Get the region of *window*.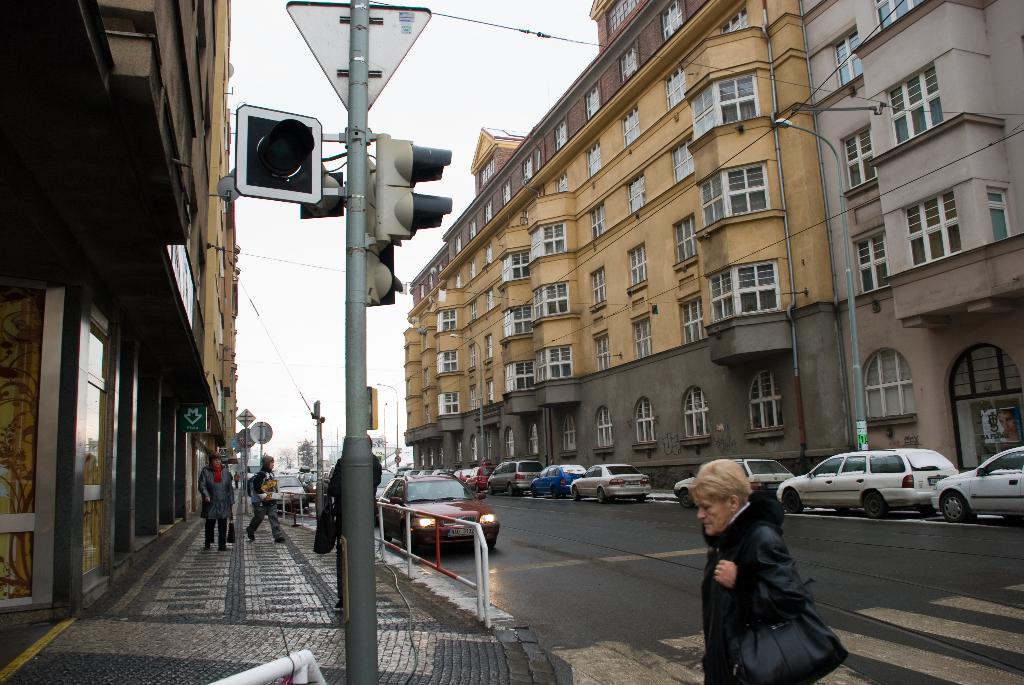
box(619, 35, 637, 83).
